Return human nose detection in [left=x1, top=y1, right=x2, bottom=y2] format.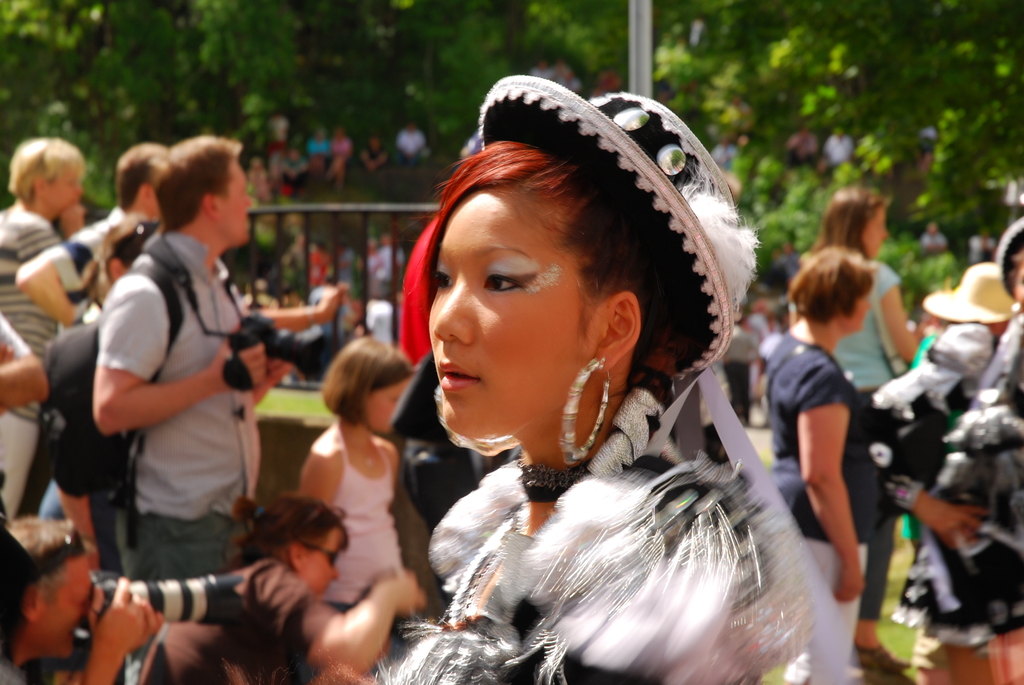
[left=328, top=571, right=339, bottom=587].
